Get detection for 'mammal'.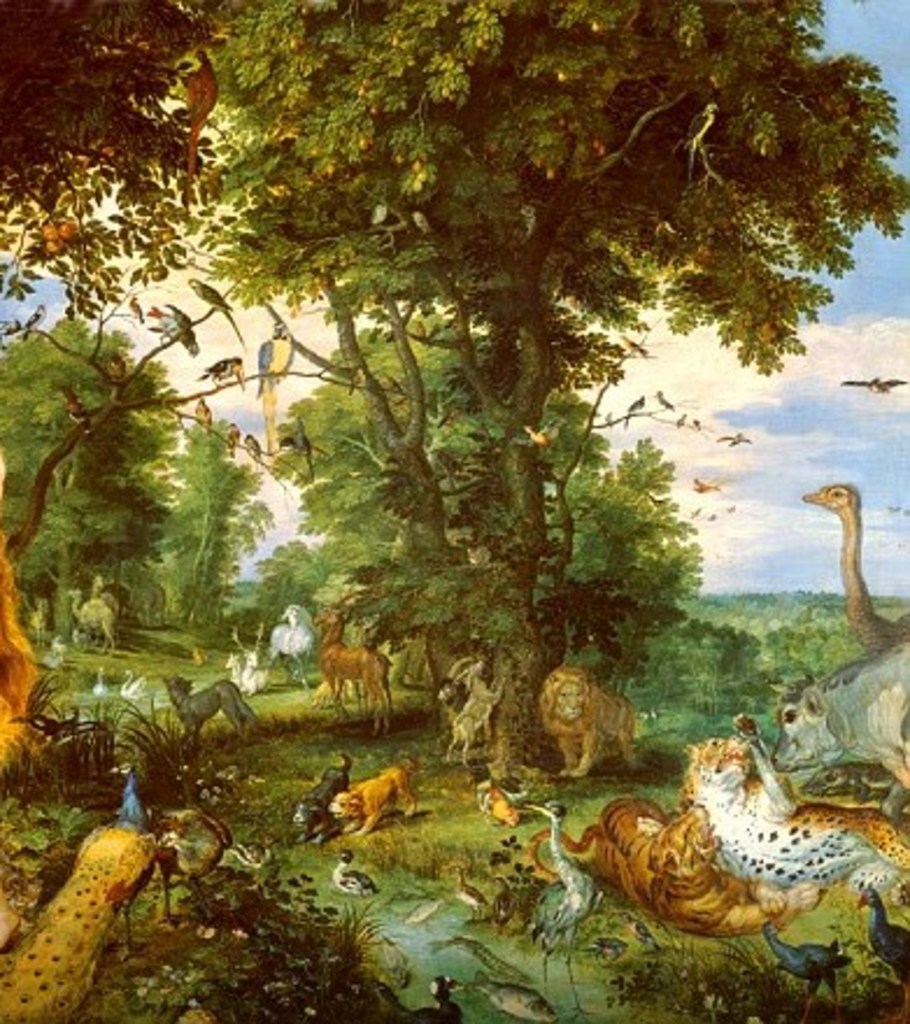
Detection: box=[163, 673, 258, 740].
